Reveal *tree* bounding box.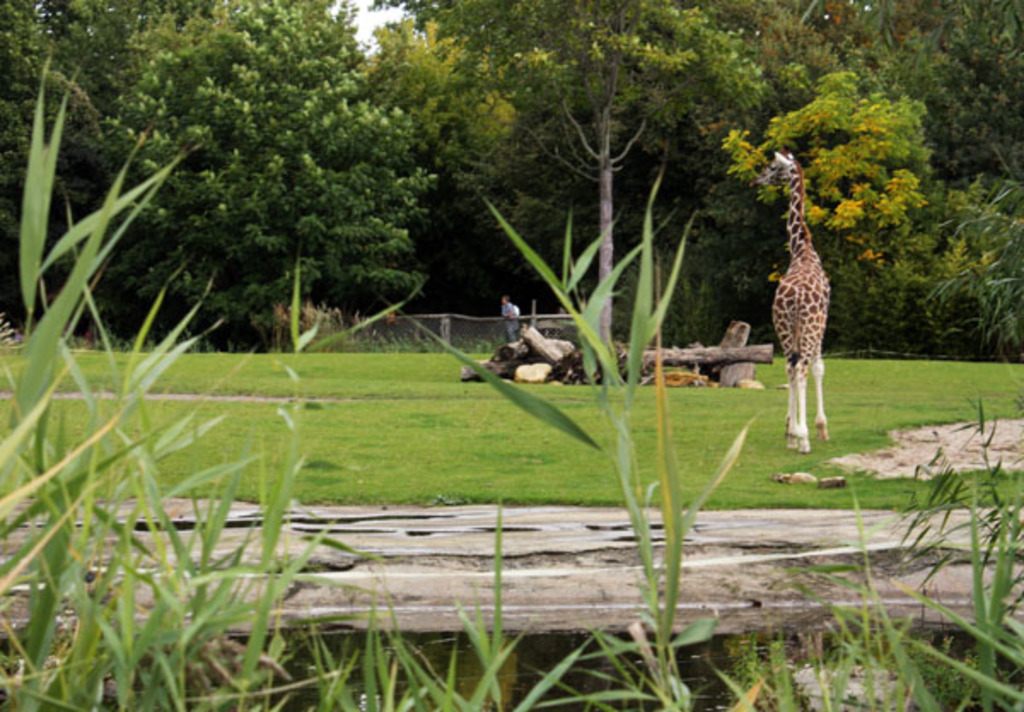
Revealed: <region>427, 0, 766, 381</region>.
